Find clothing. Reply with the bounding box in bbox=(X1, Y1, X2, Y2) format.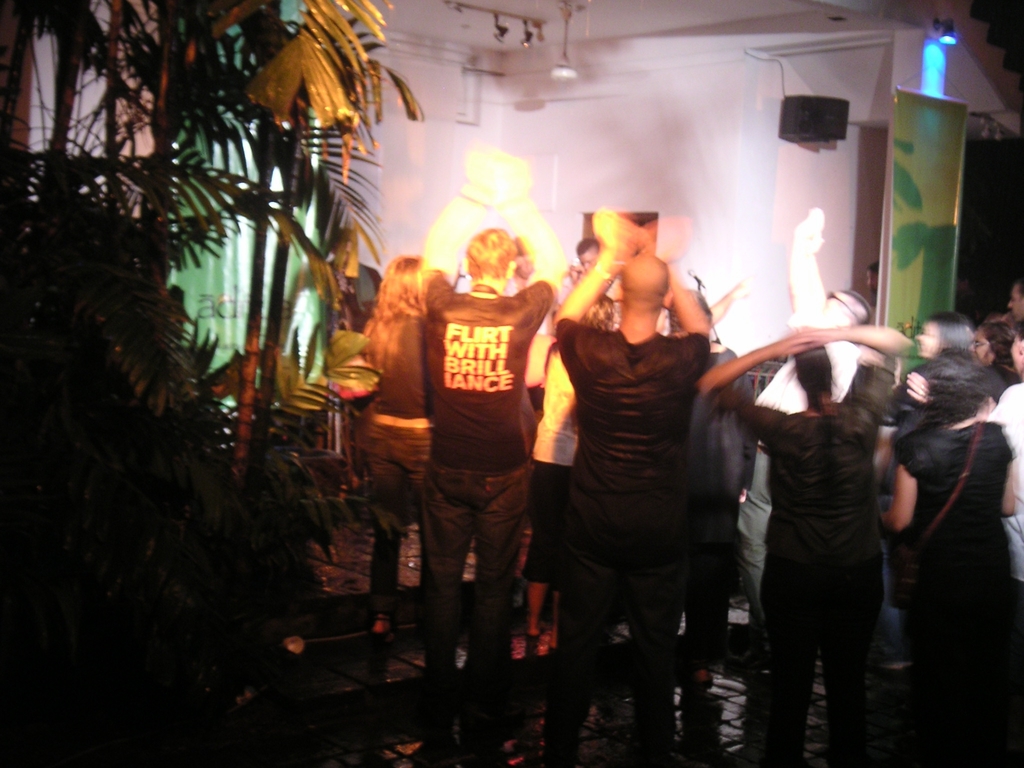
bbox=(543, 317, 704, 762).
